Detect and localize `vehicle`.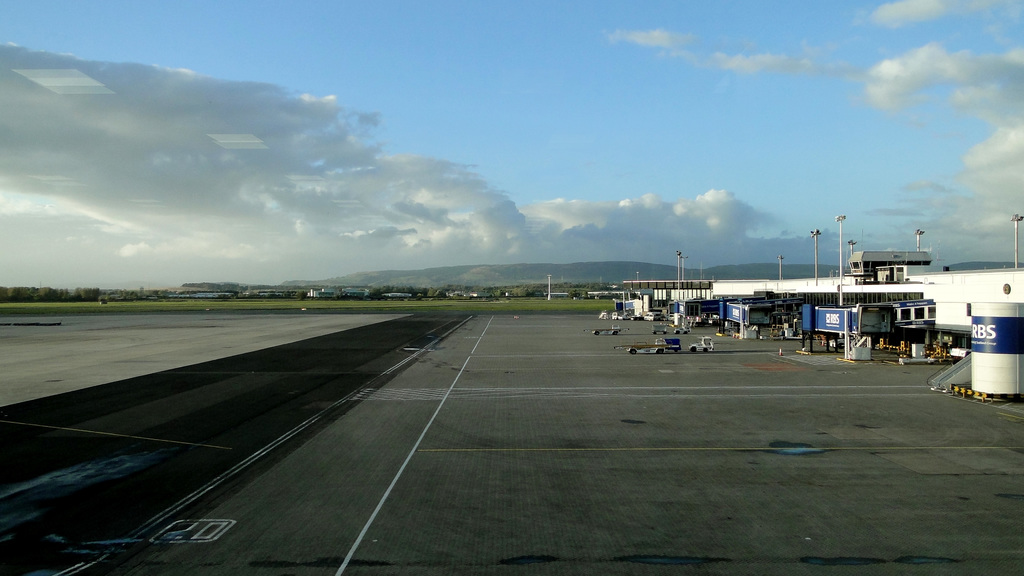
Localized at pyautogui.locateOnScreen(614, 339, 678, 356).
